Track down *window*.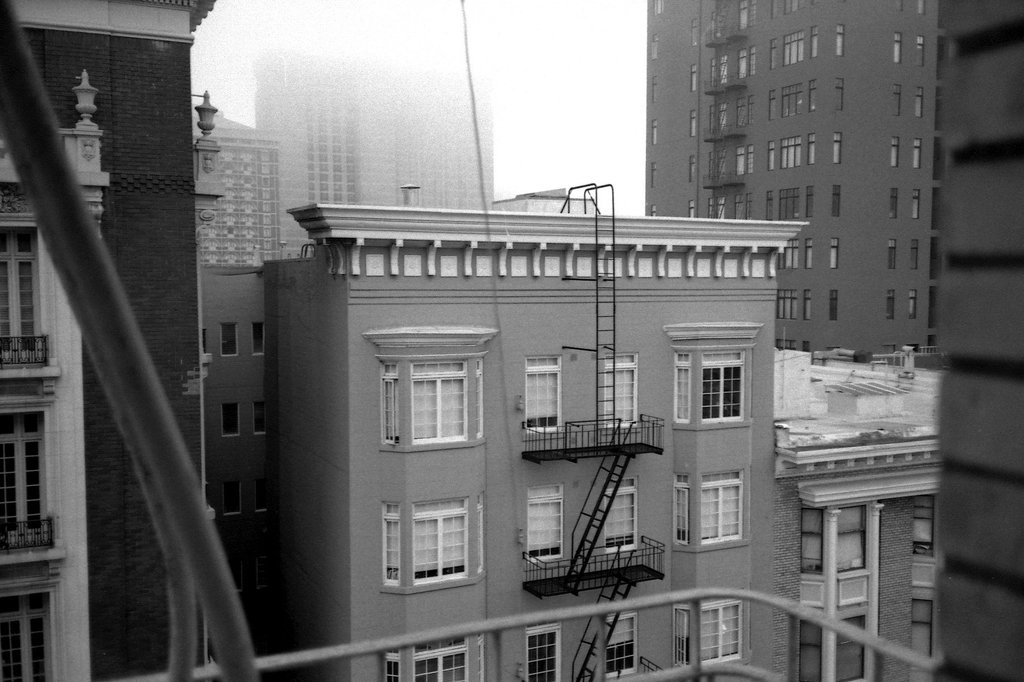
Tracked to (left=734, top=145, right=746, bottom=174).
